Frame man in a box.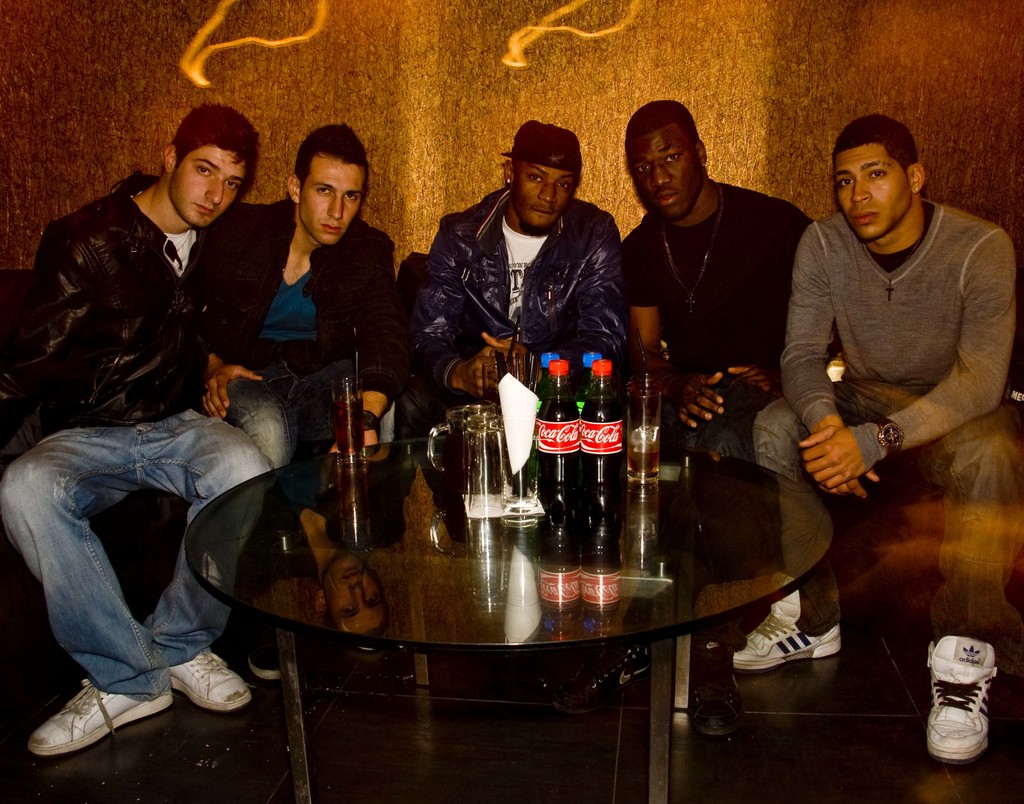
x1=403, y1=120, x2=628, y2=695.
